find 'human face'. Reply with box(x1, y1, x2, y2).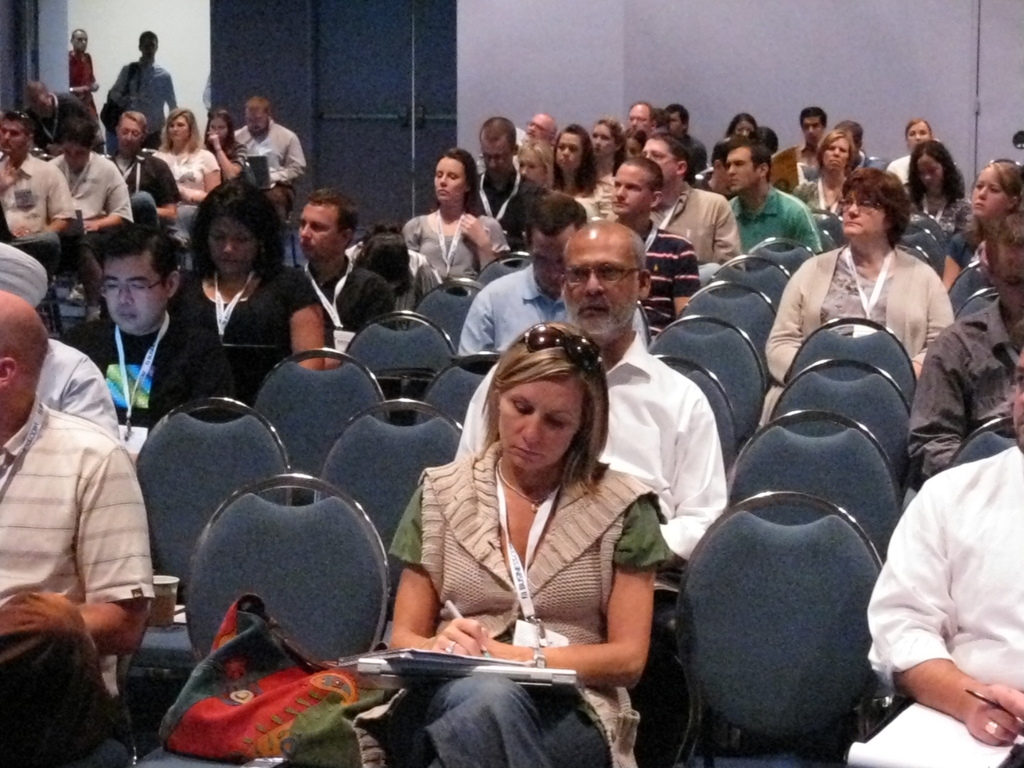
box(107, 255, 159, 333).
